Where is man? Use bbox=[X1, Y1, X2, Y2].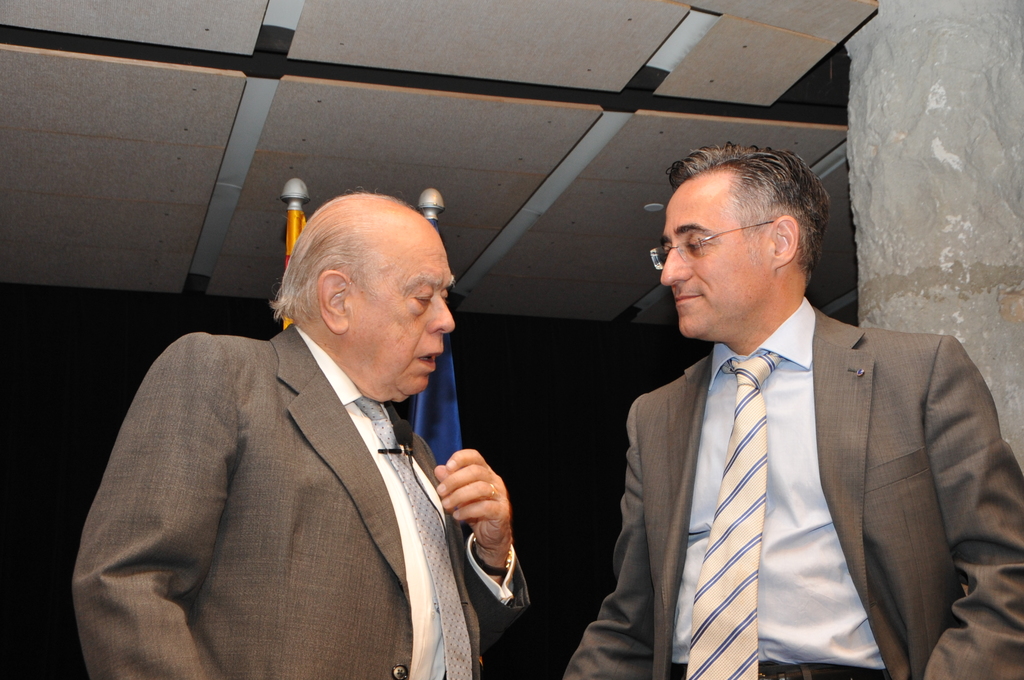
bbox=[599, 139, 1016, 679].
